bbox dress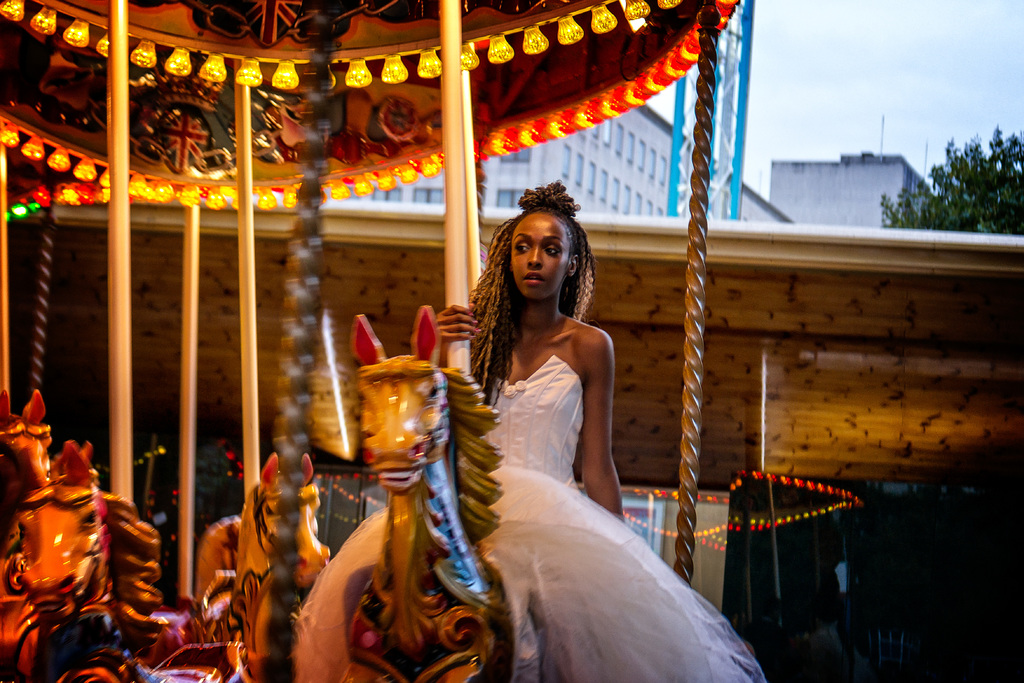
locate(293, 354, 767, 682)
